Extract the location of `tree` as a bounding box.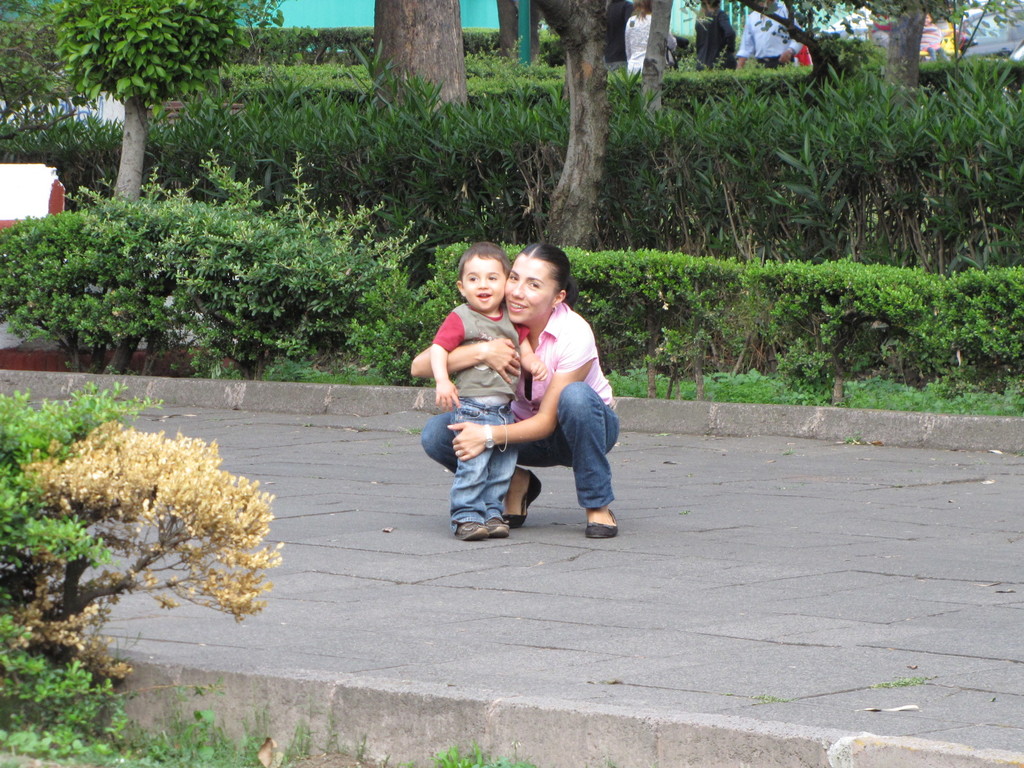
box(535, 0, 620, 253).
